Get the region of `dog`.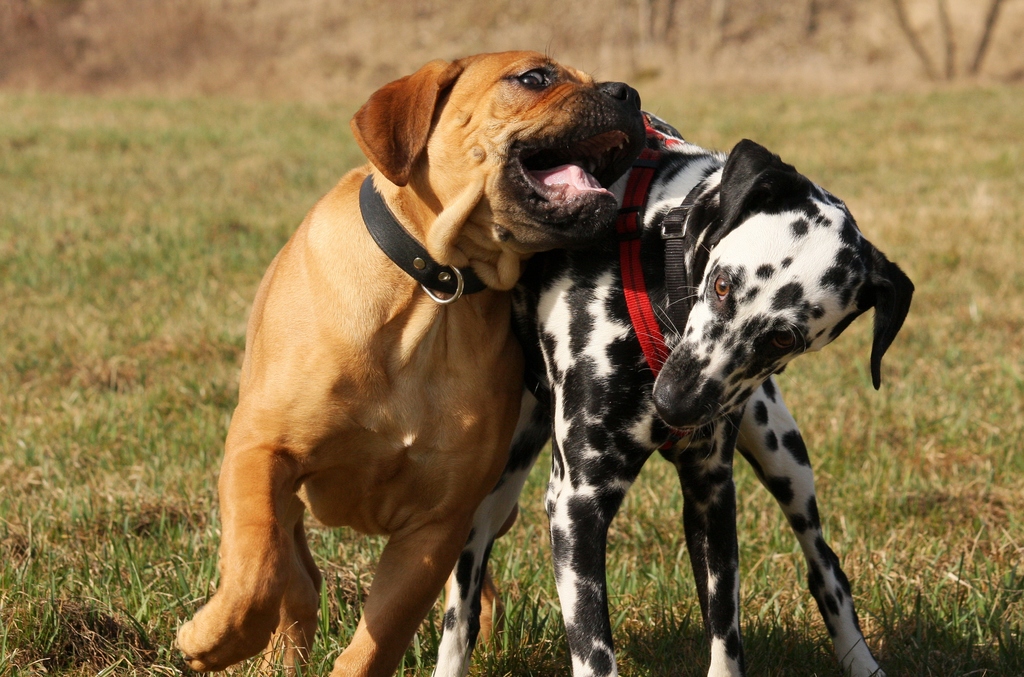
box(168, 44, 668, 676).
